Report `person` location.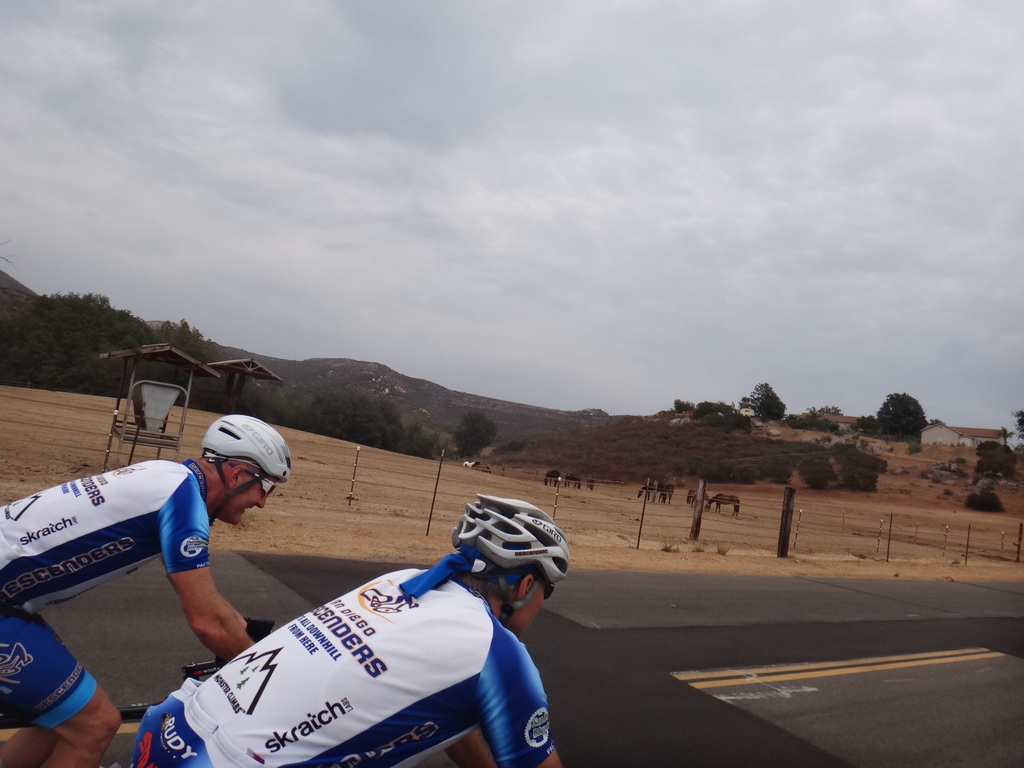
Report: 0/410/289/767.
